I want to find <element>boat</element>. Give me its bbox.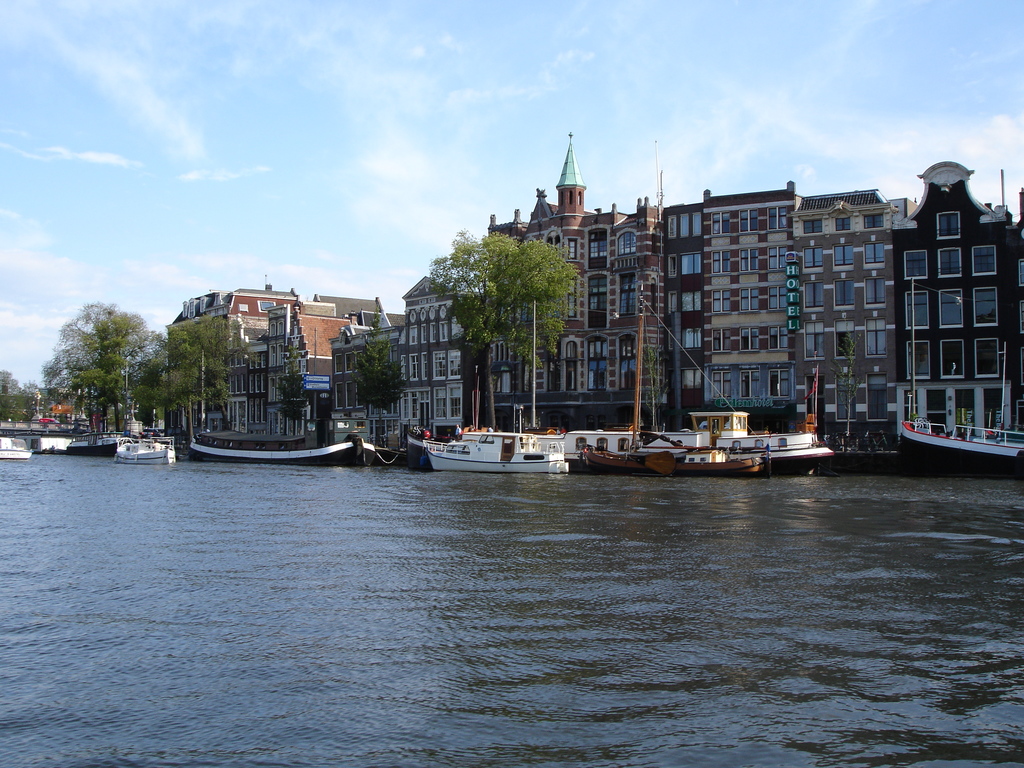
bbox(506, 419, 743, 462).
